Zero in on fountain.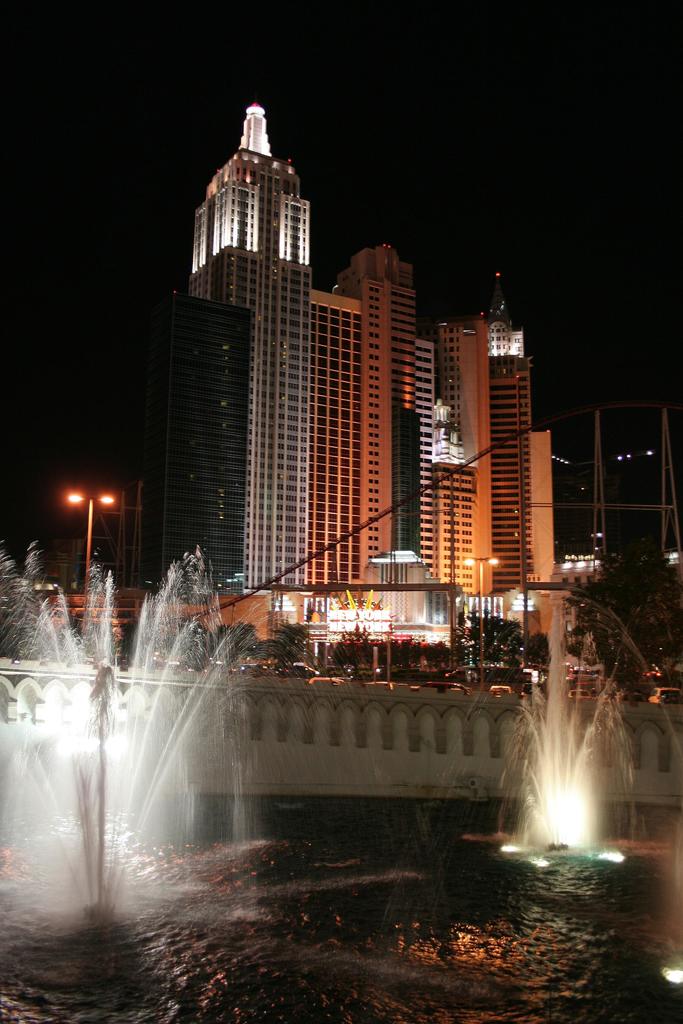
Zeroed in: select_region(475, 605, 633, 870).
